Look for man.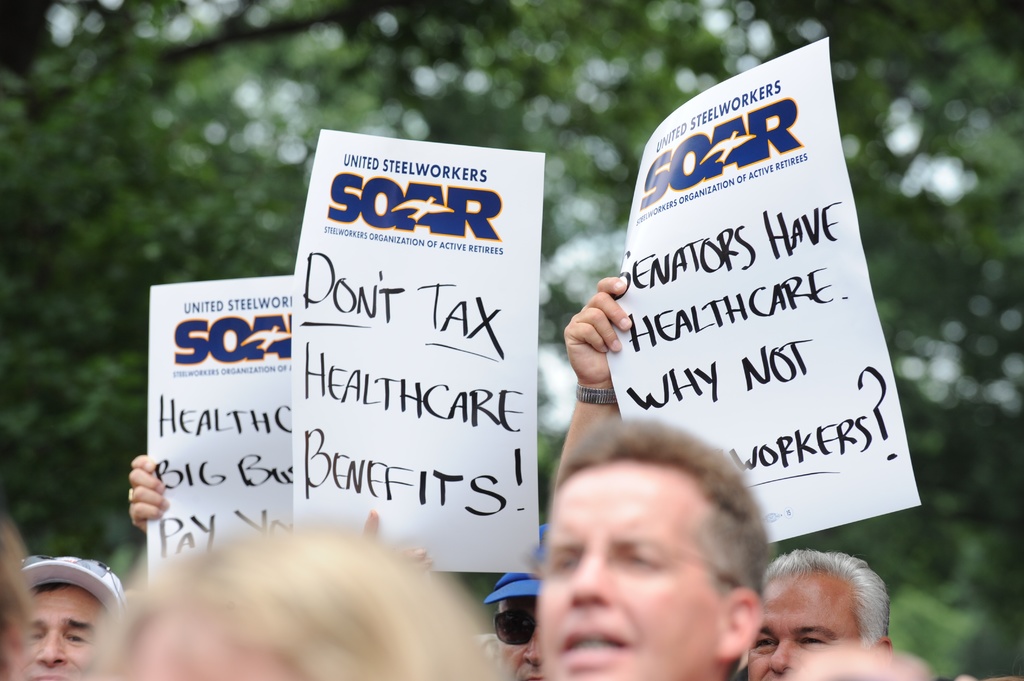
Found: bbox(556, 268, 896, 680).
